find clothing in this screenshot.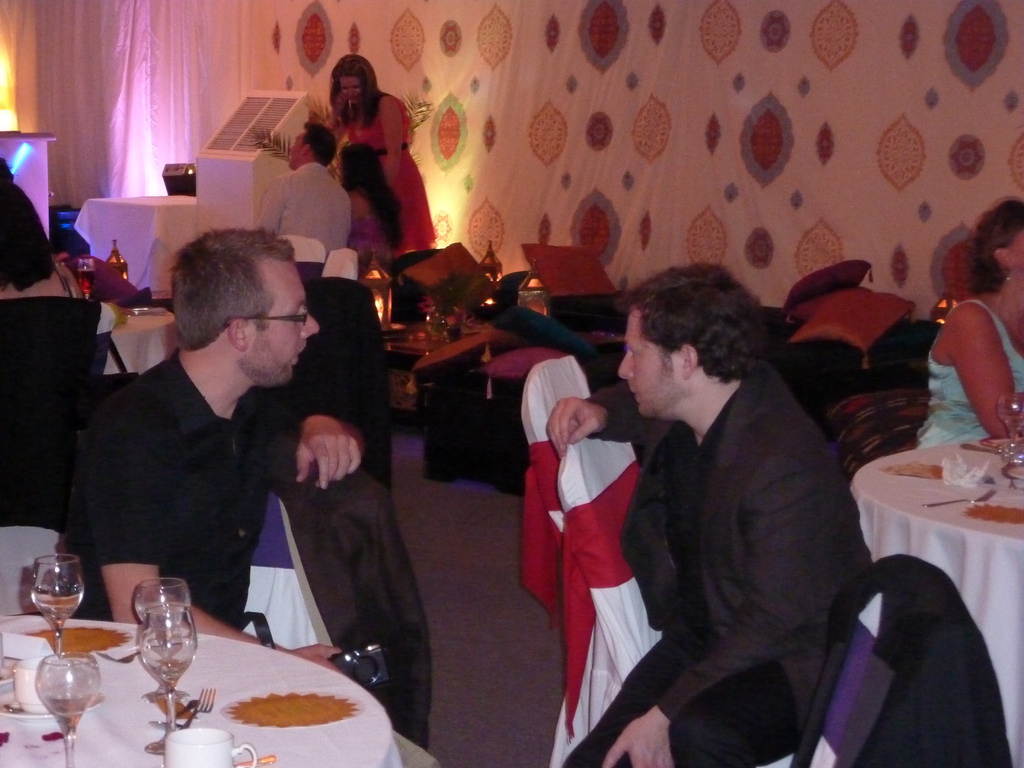
The bounding box for clothing is 911,296,1023,452.
